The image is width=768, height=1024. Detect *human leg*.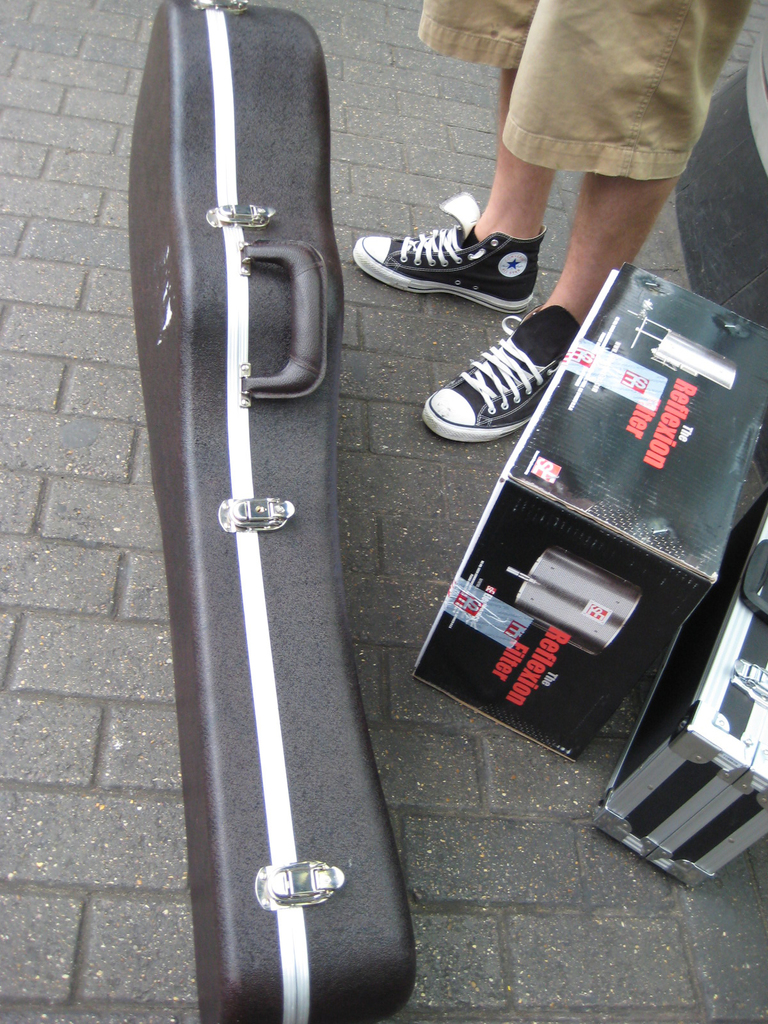
Detection: left=343, top=0, right=553, bottom=316.
